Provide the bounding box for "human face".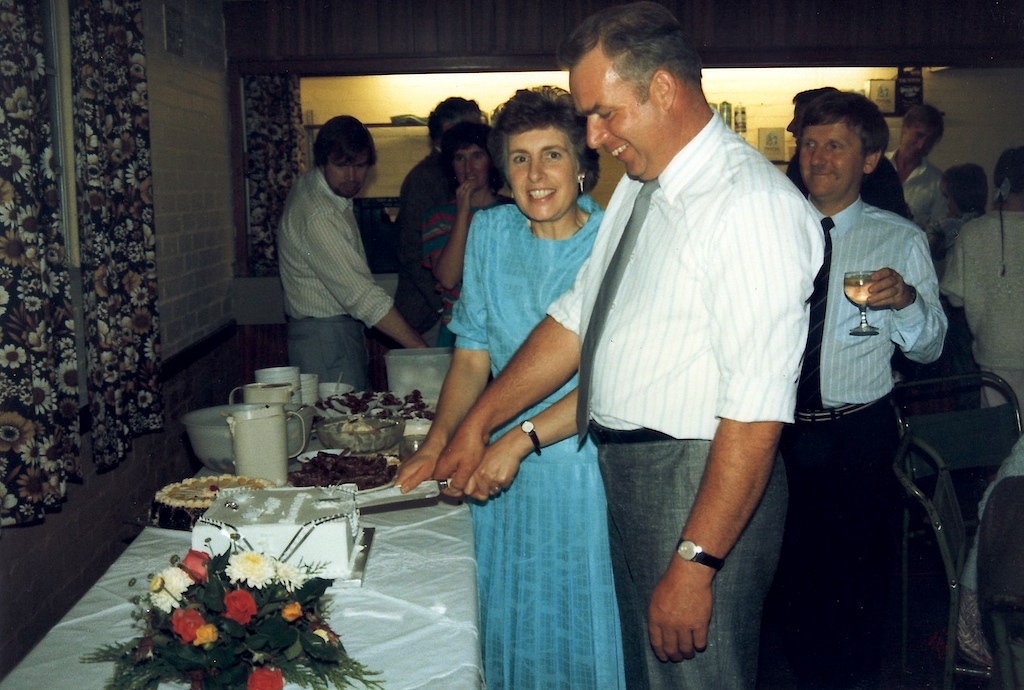
detection(577, 47, 665, 174).
